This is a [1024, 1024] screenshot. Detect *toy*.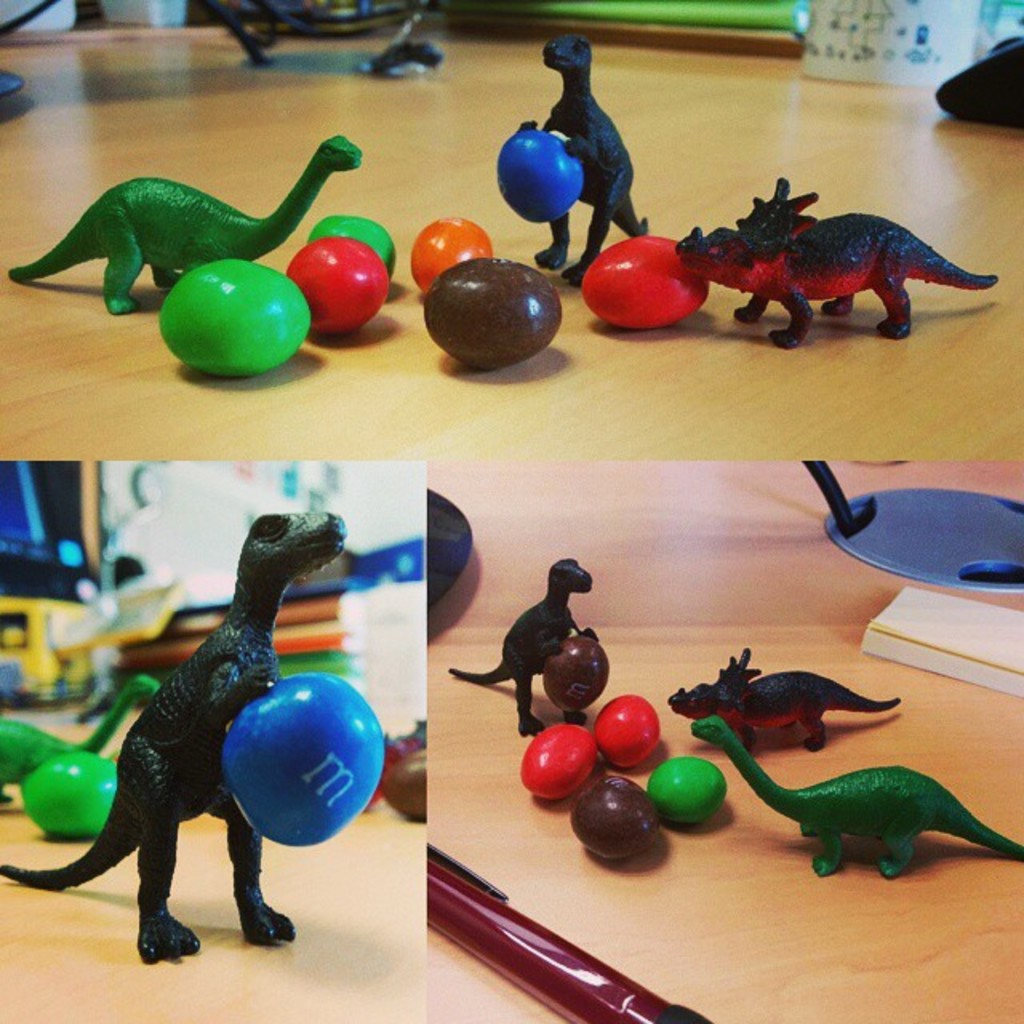
571, 770, 661, 870.
